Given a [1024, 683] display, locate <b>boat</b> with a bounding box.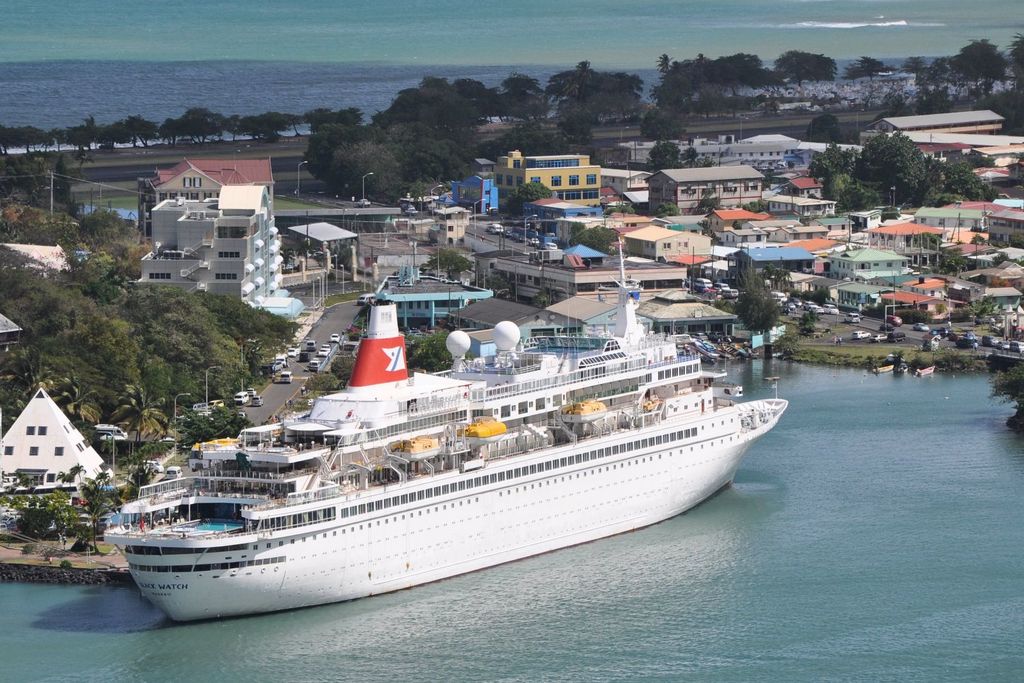
Located: (x1=685, y1=344, x2=698, y2=357).
